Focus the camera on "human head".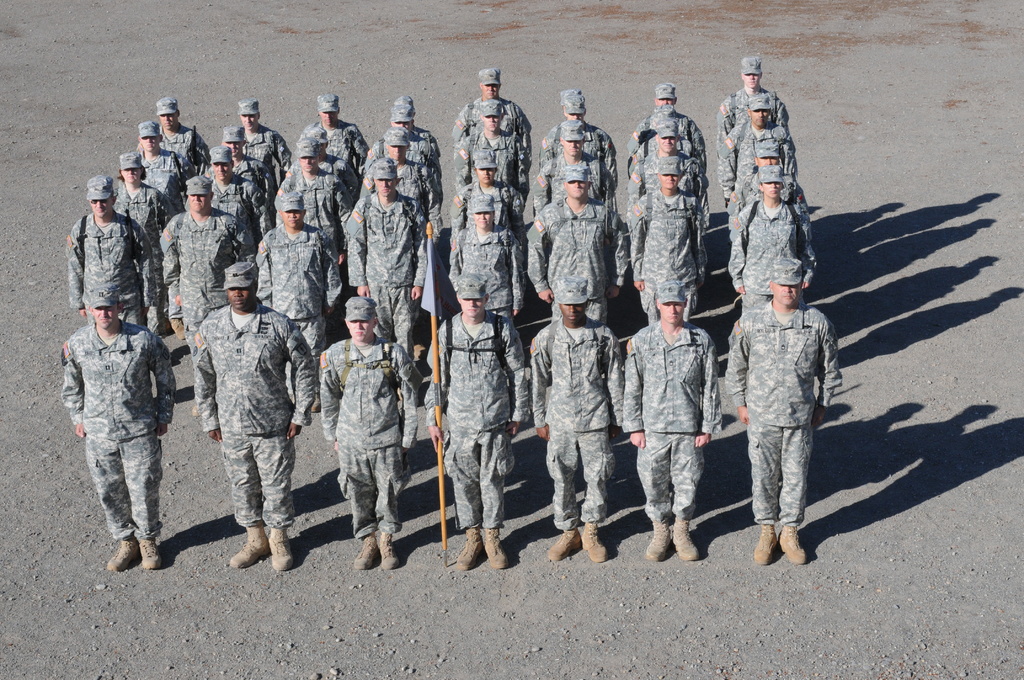
Focus region: <box>477,70,502,99</box>.
